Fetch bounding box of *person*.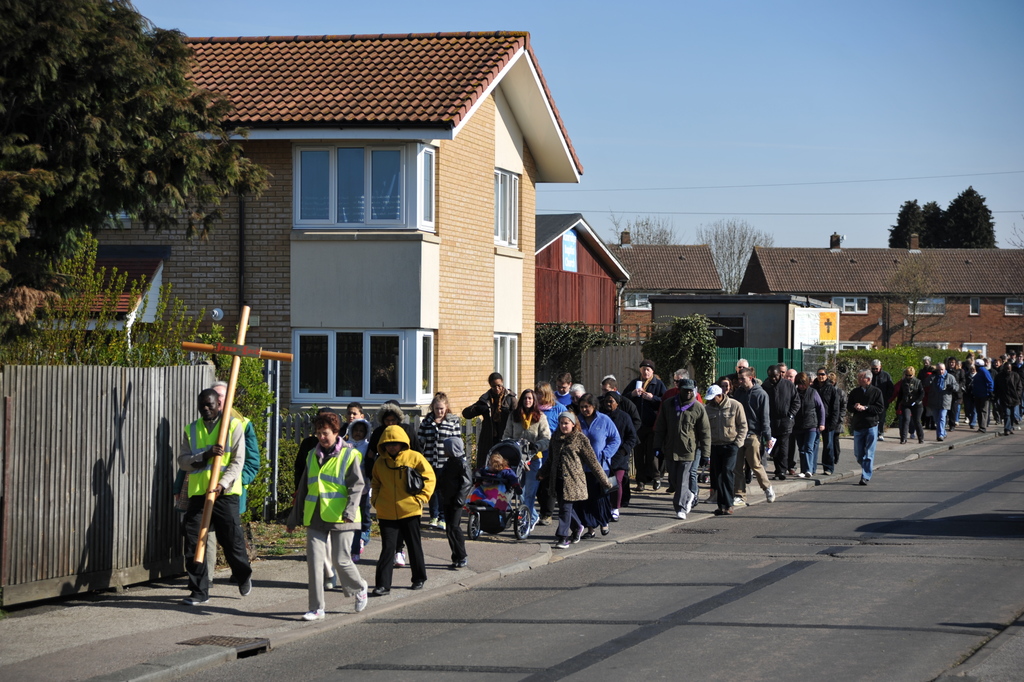
Bbox: crop(360, 417, 428, 599).
